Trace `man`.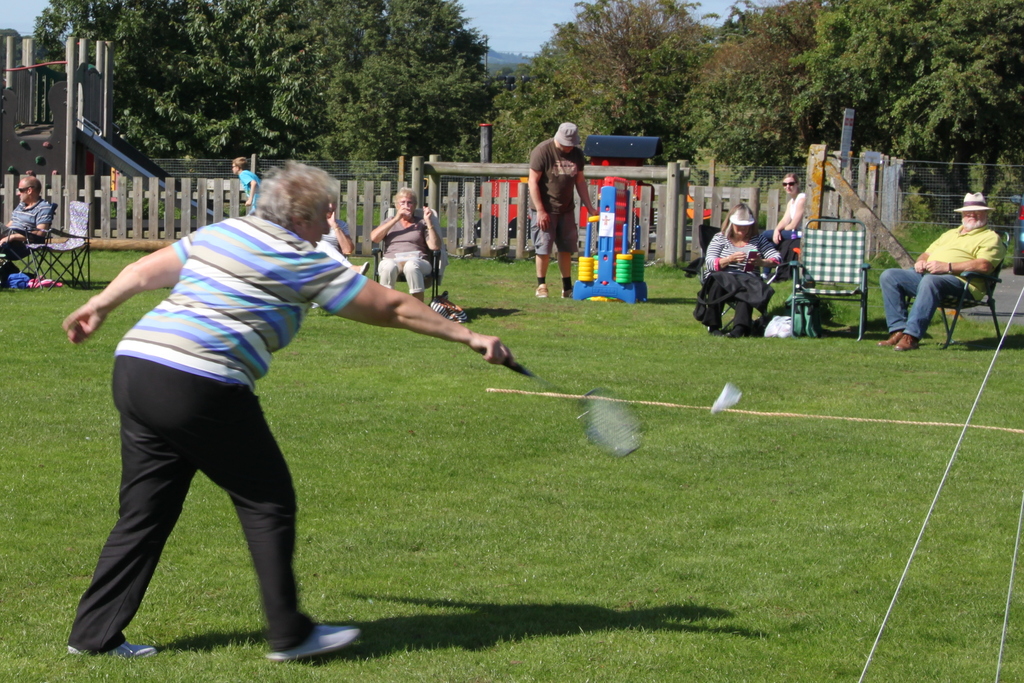
Traced to 901/196/1012/348.
